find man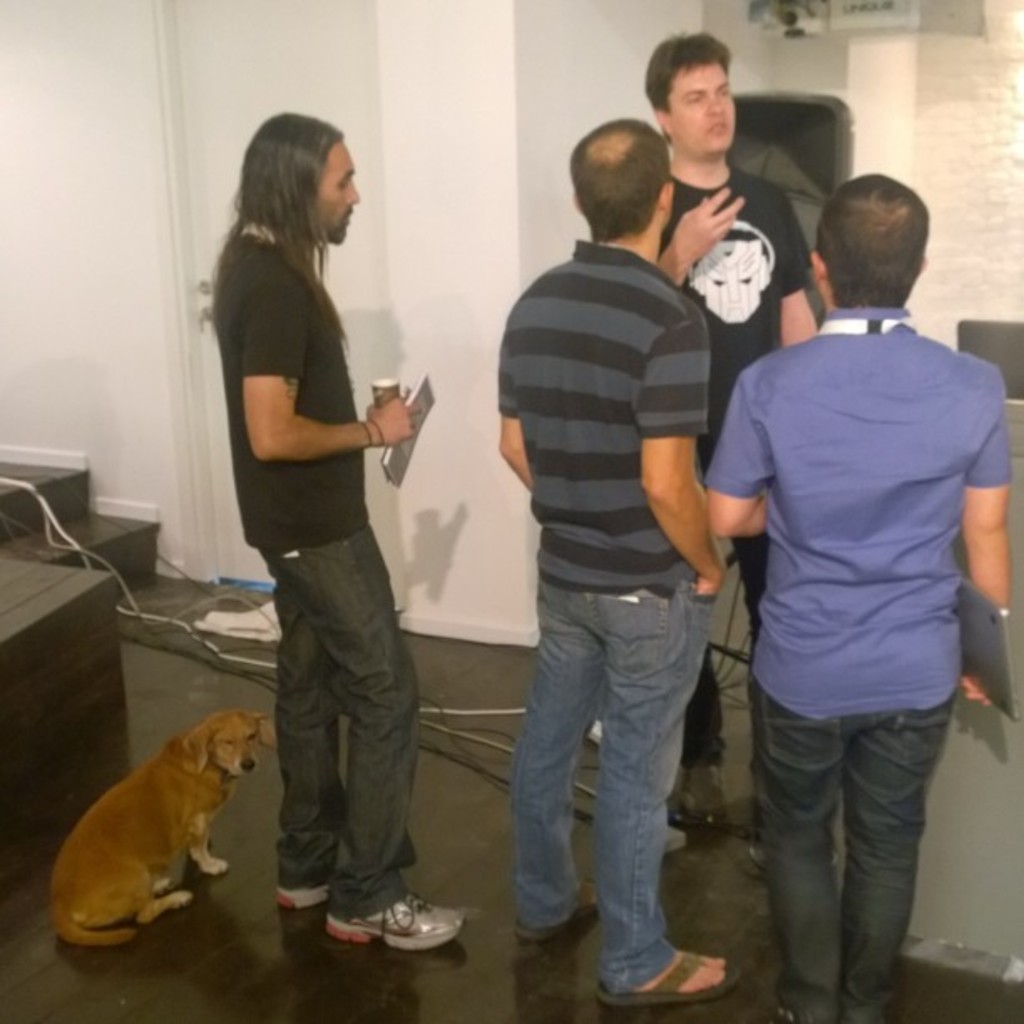
bbox=(209, 104, 463, 944)
